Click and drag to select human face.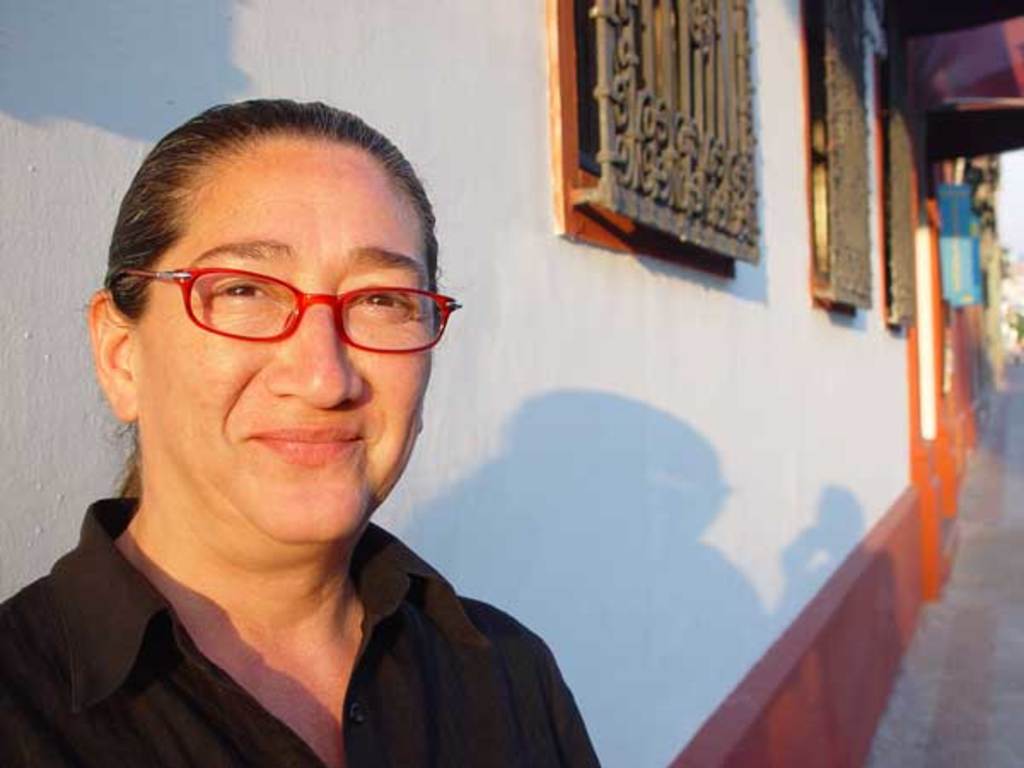
Selection: (left=137, top=143, right=440, bottom=541).
